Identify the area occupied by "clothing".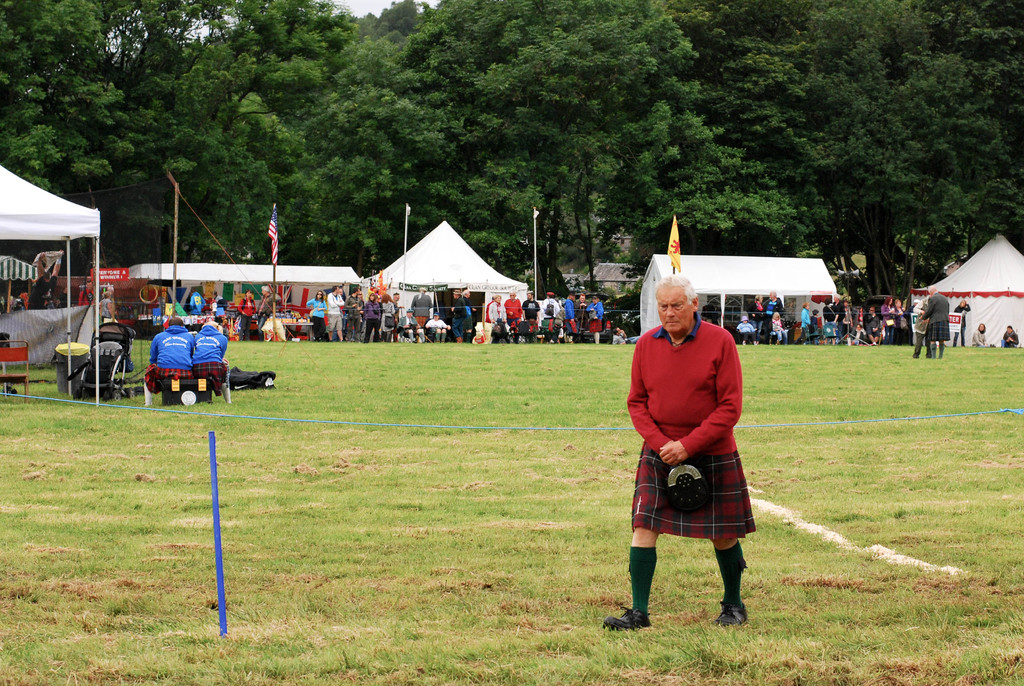
Area: 454,289,479,341.
